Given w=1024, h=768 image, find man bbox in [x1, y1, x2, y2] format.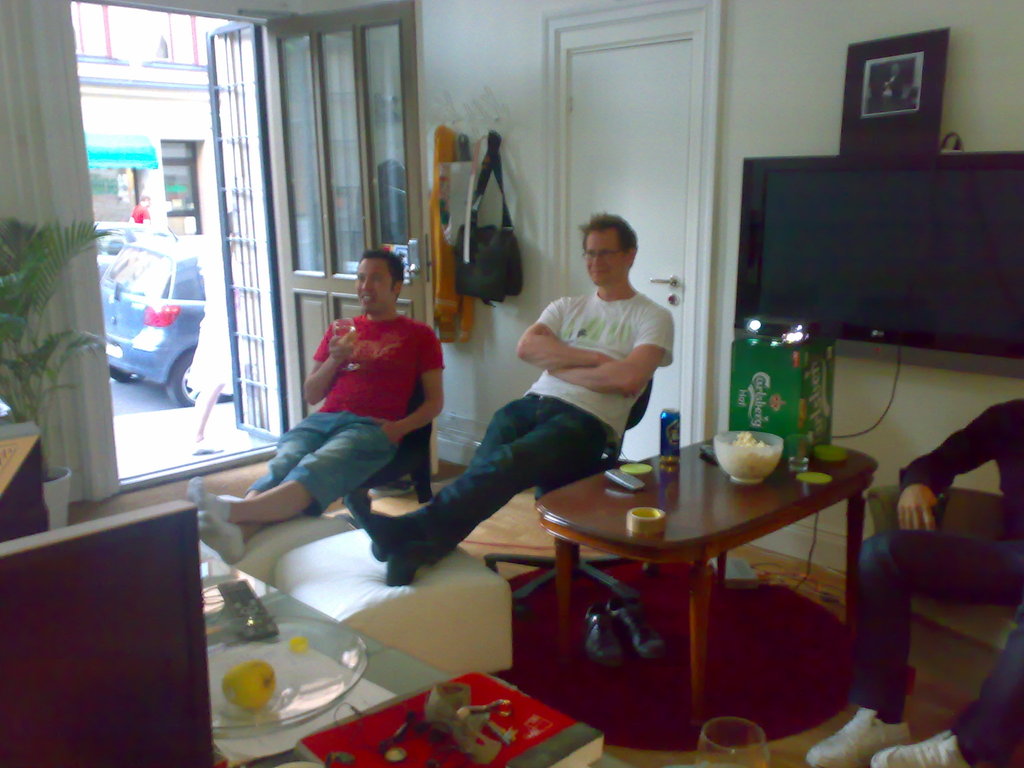
[254, 252, 467, 543].
